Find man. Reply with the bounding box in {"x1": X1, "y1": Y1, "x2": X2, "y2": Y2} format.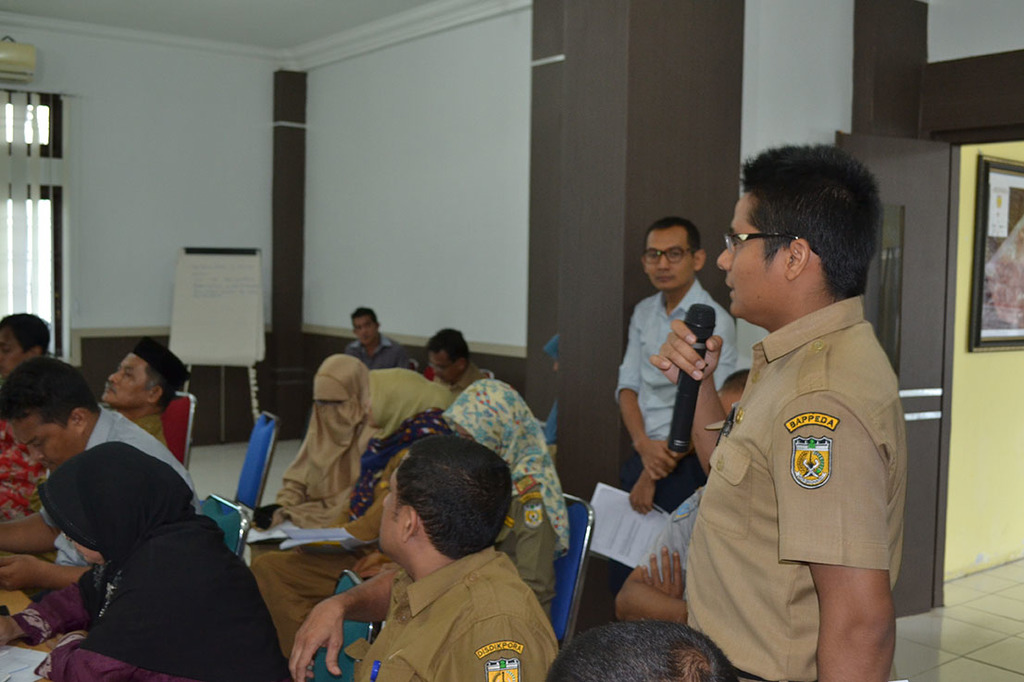
{"x1": 580, "y1": 213, "x2": 738, "y2": 626}.
